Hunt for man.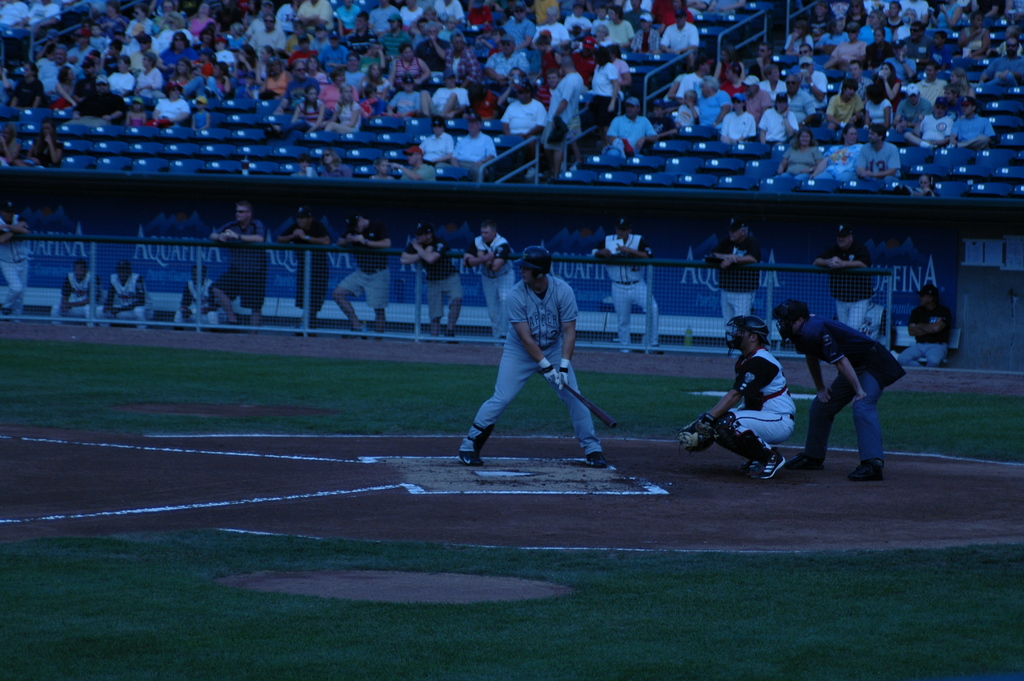
Hunted down at box(324, 205, 408, 345).
